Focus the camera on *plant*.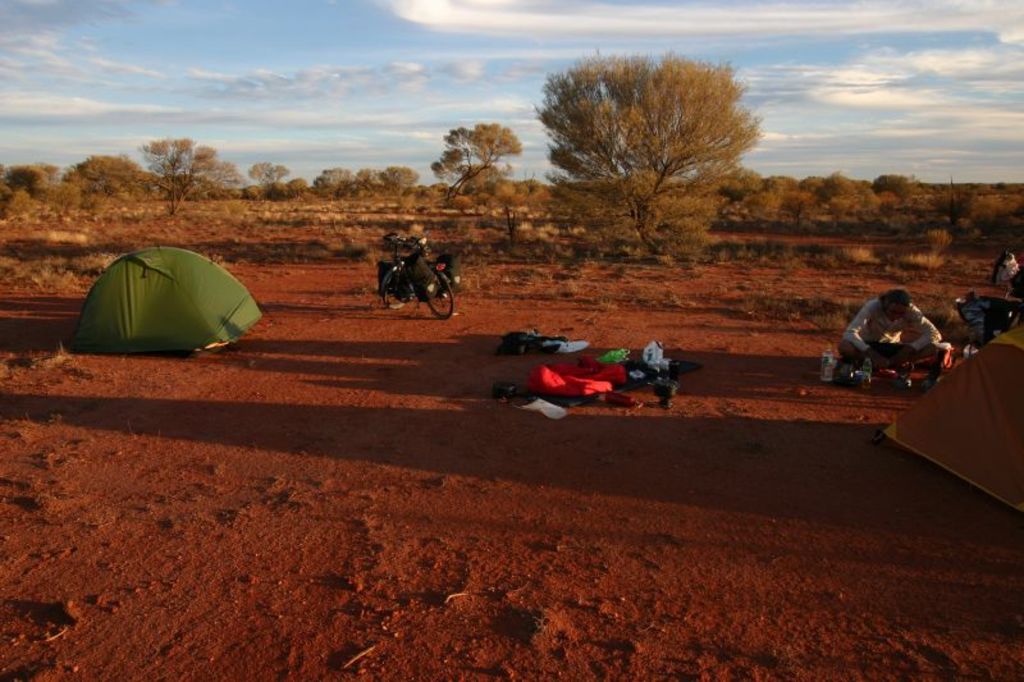
Focus region: (left=660, top=288, right=680, bottom=313).
